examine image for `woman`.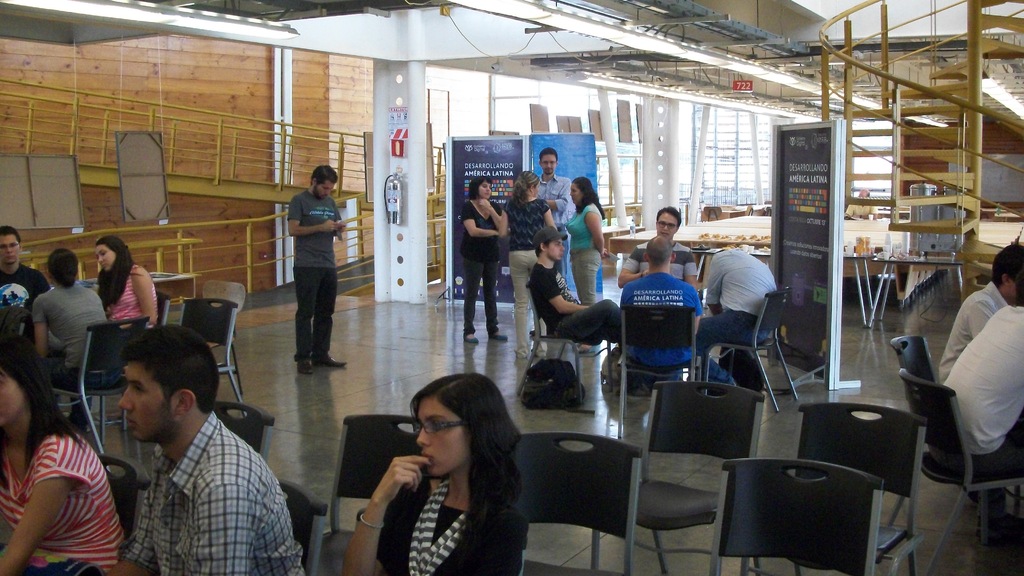
Examination result: (0,328,125,575).
